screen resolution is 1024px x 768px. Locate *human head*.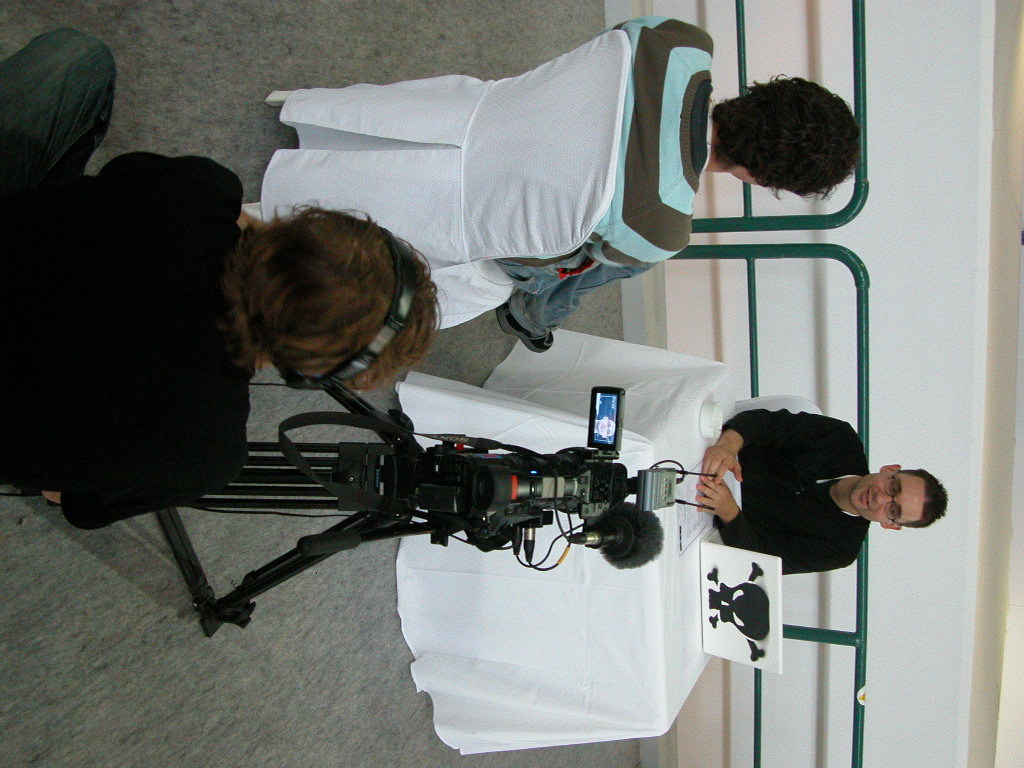
[x1=717, y1=74, x2=859, y2=194].
